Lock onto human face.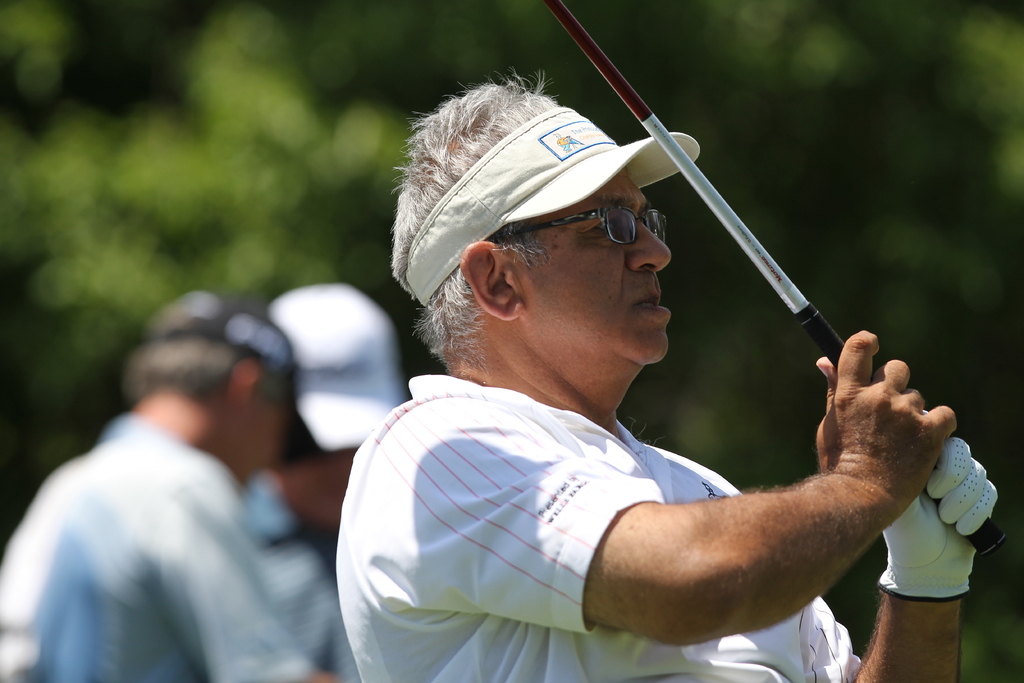
Locked: region(515, 169, 670, 367).
